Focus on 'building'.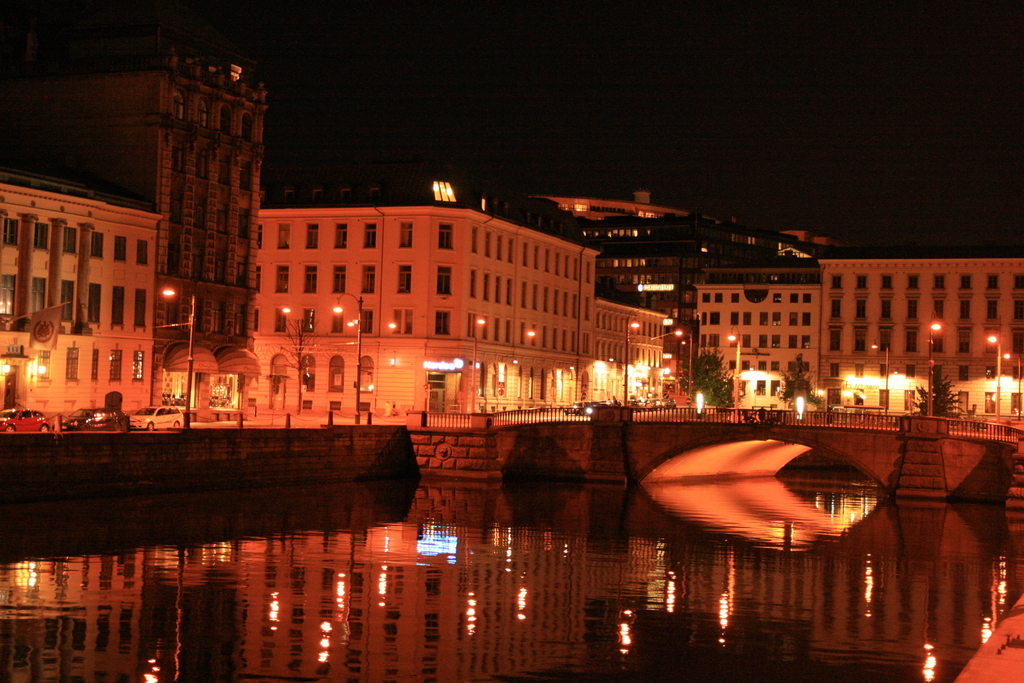
Focused at bbox=(676, 236, 1023, 422).
